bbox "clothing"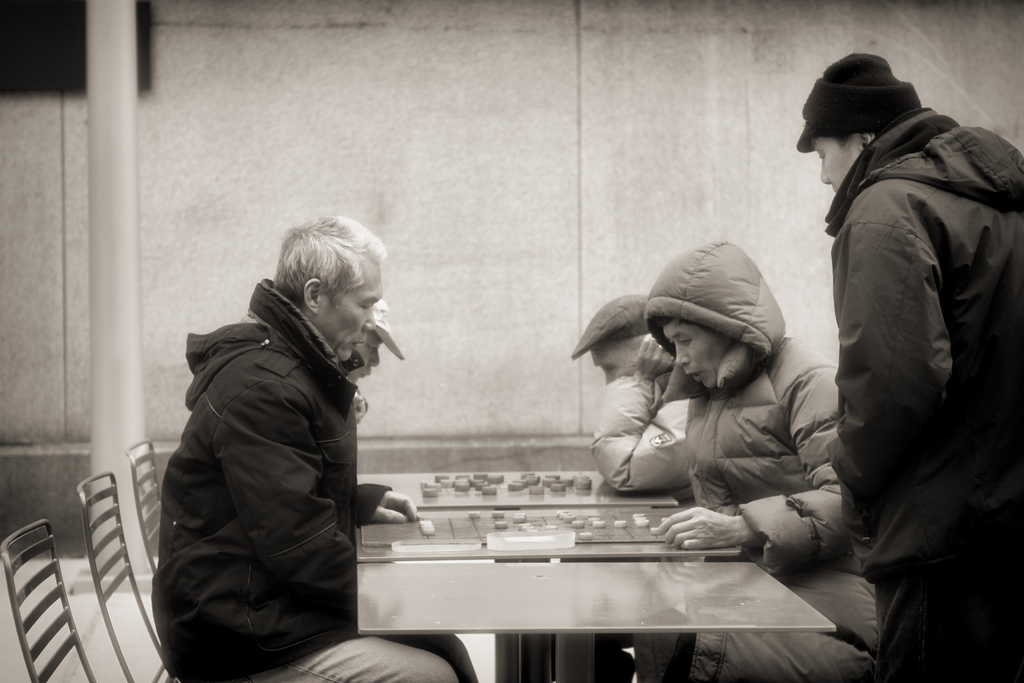
(x1=813, y1=108, x2=1023, y2=682)
